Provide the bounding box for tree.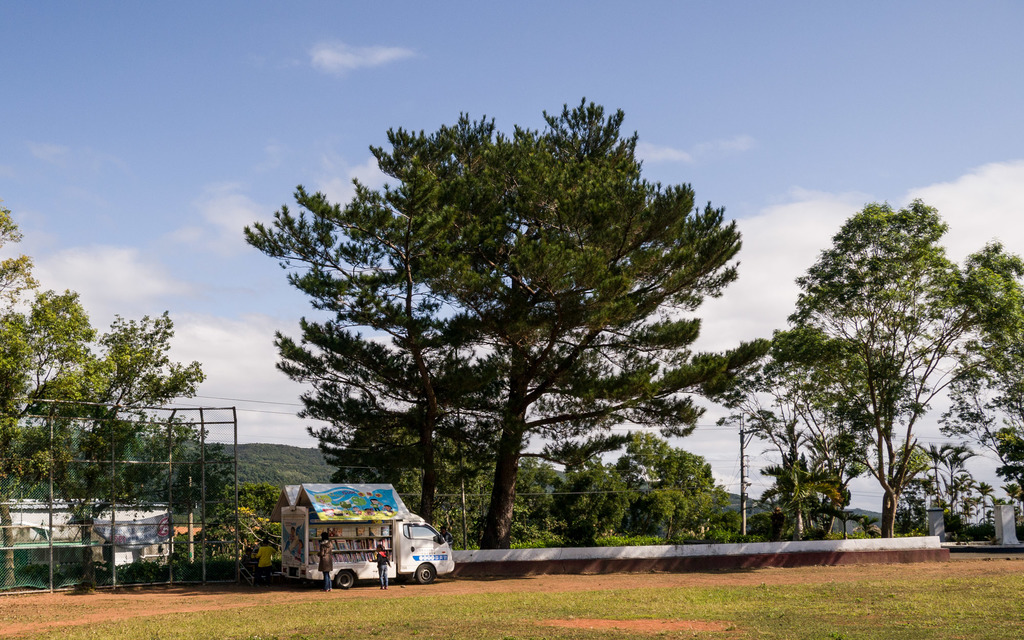
955,265,1023,506.
